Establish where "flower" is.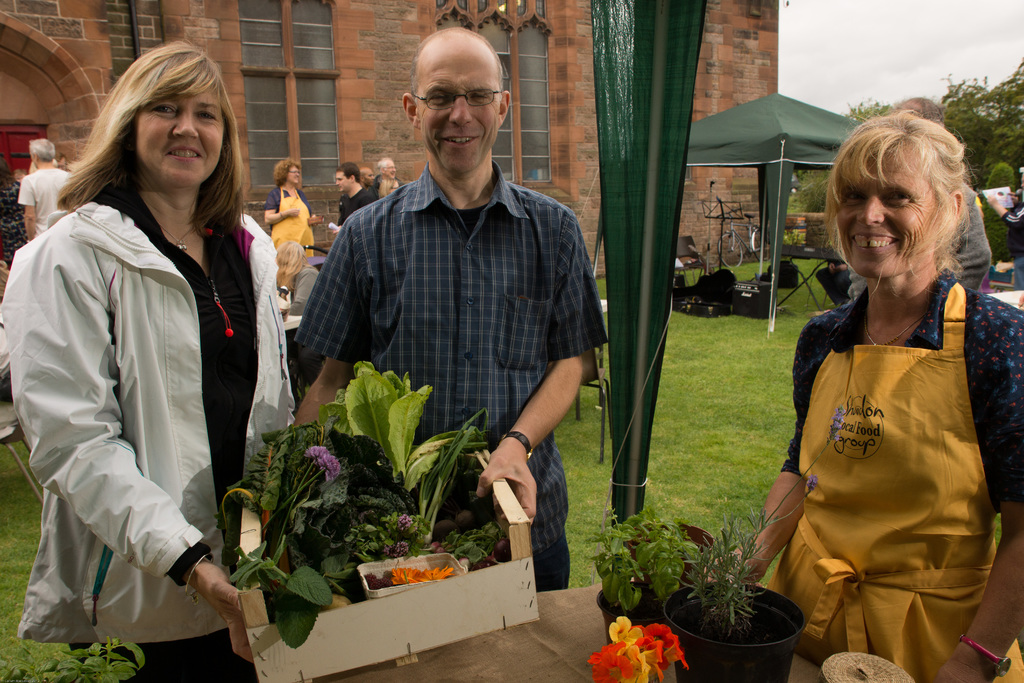
Established at {"left": 584, "top": 642, "right": 632, "bottom": 677}.
